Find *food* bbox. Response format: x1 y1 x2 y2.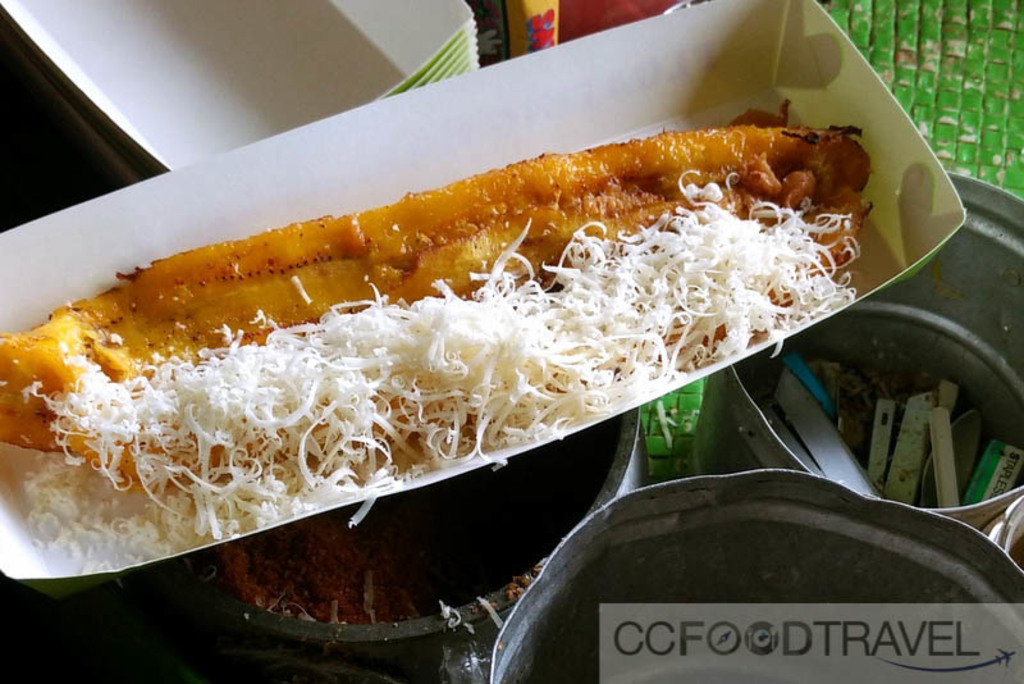
37 74 910 557.
